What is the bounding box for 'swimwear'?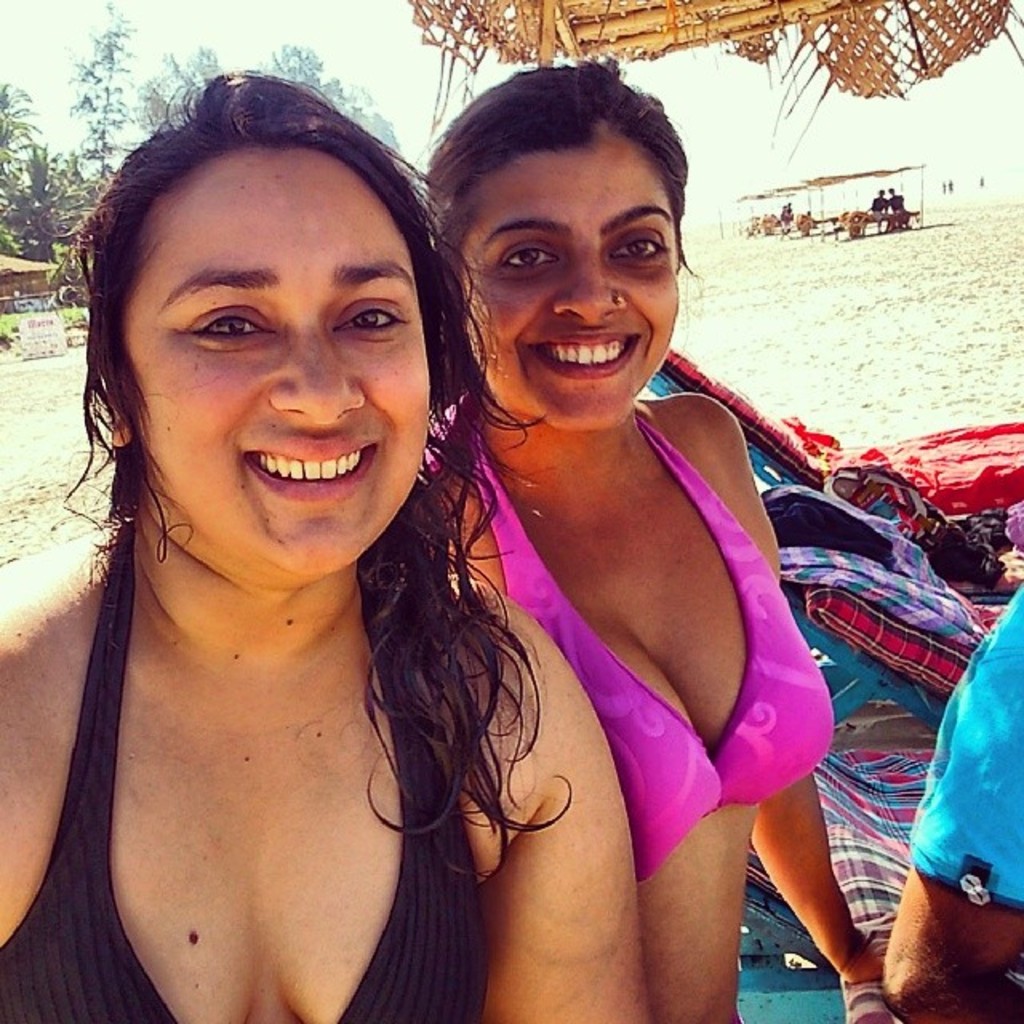
l=419, t=390, r=848, b=880.
